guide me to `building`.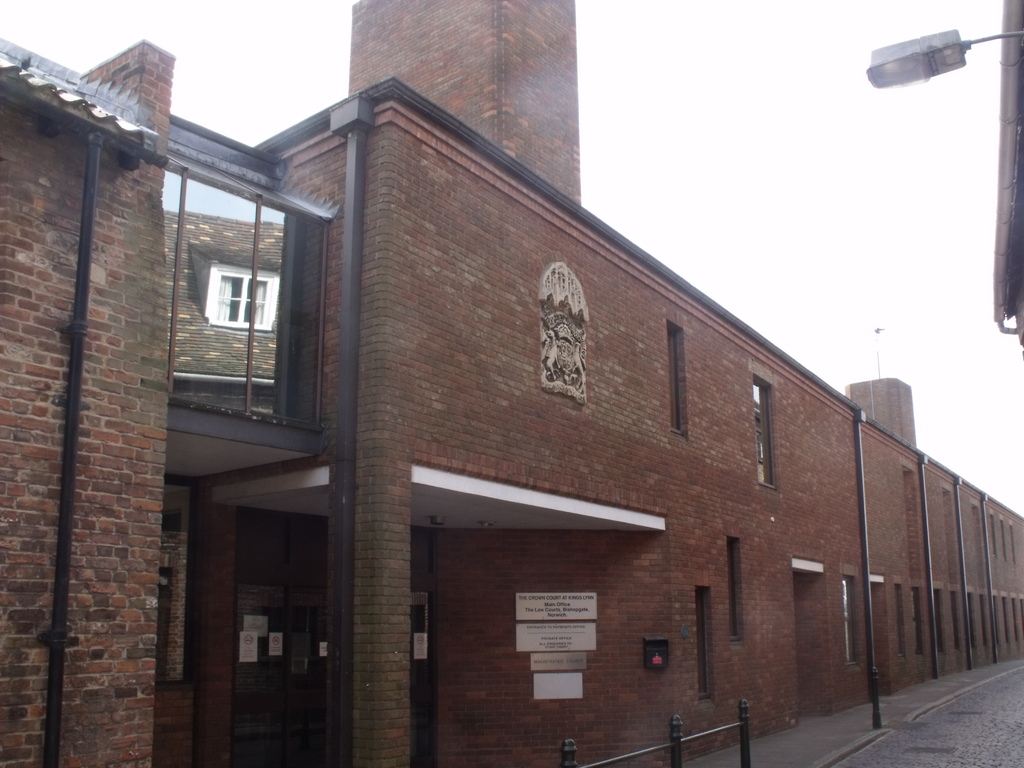
Guidance: 0,0,1023,767.
